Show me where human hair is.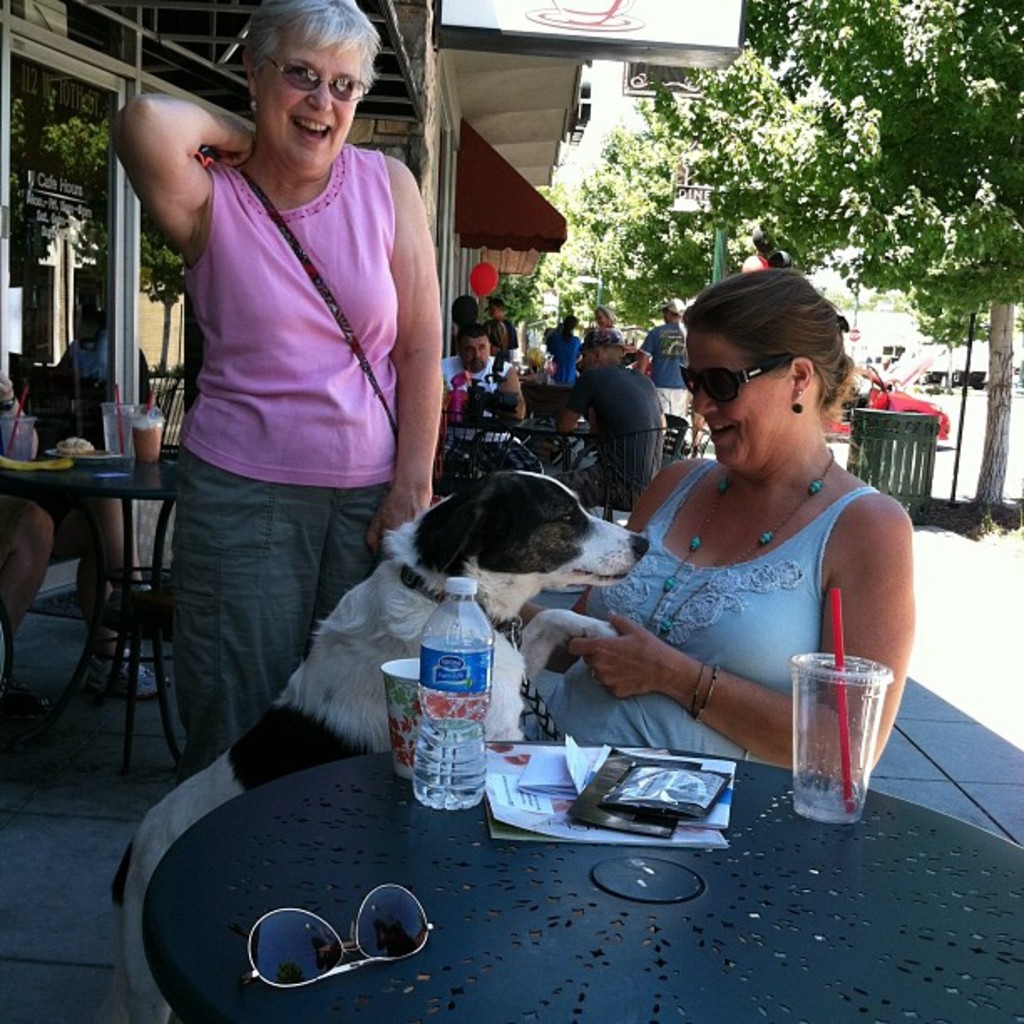
human hair is at box(448, 293, 479, 326).
